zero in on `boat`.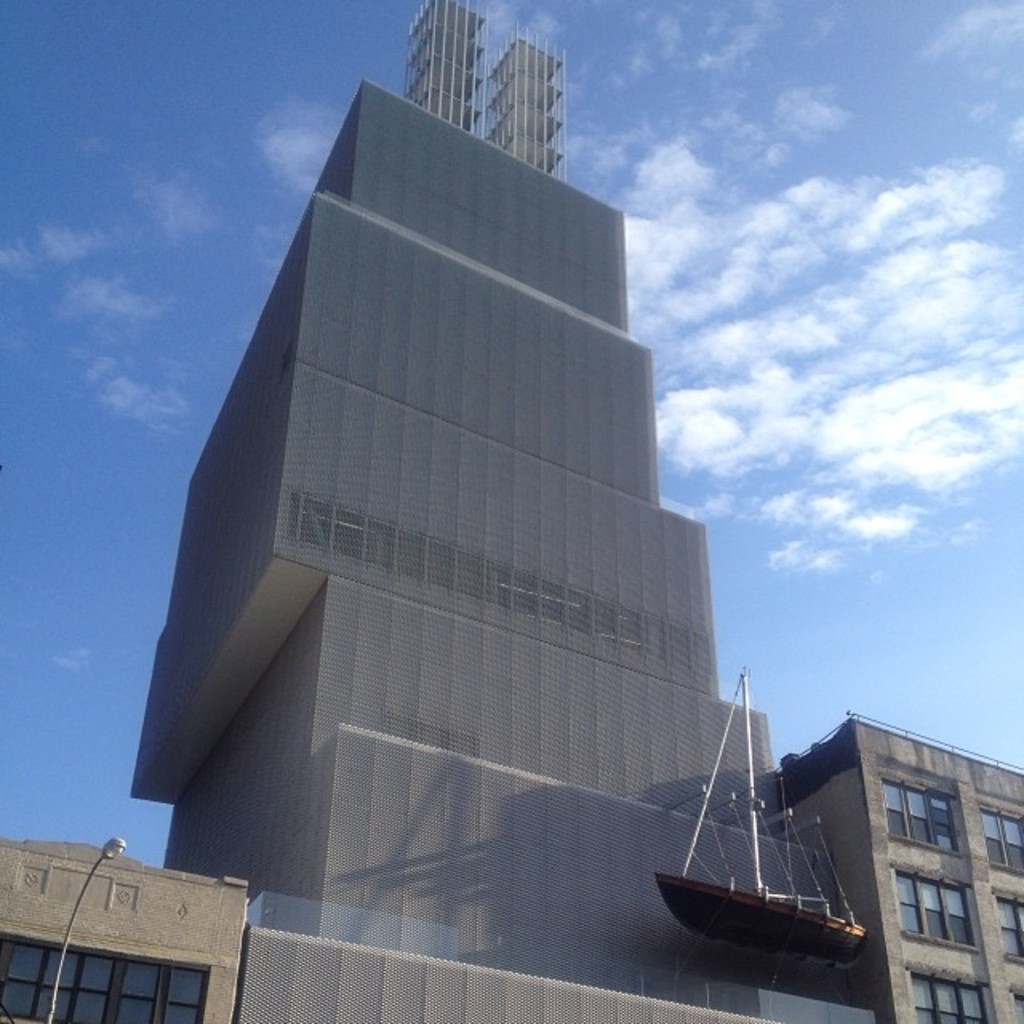
Zeroed in: 643, 698, 936, 992.
